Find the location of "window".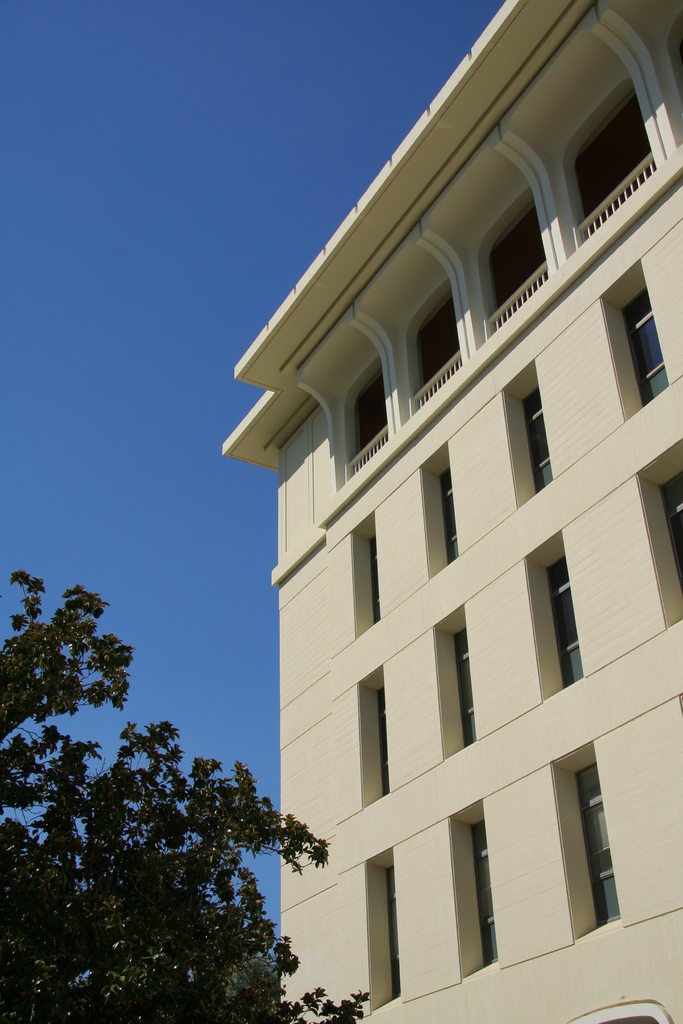
Location: {"left": 658, "top": 468, "right": 682, "bottom": 588}.
